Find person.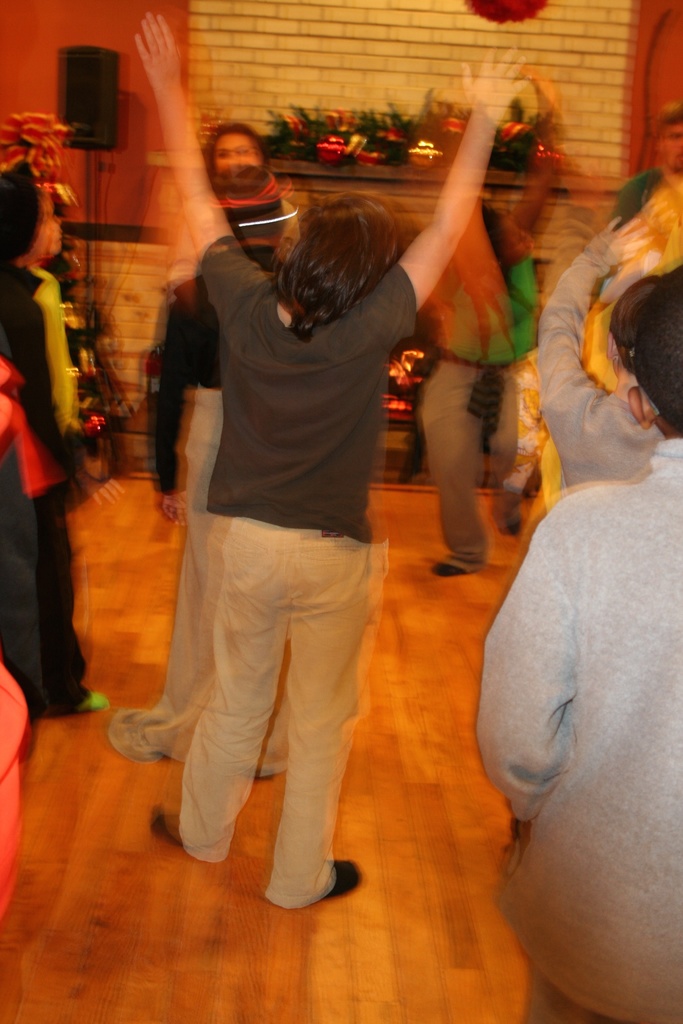
463,227,676,984.
